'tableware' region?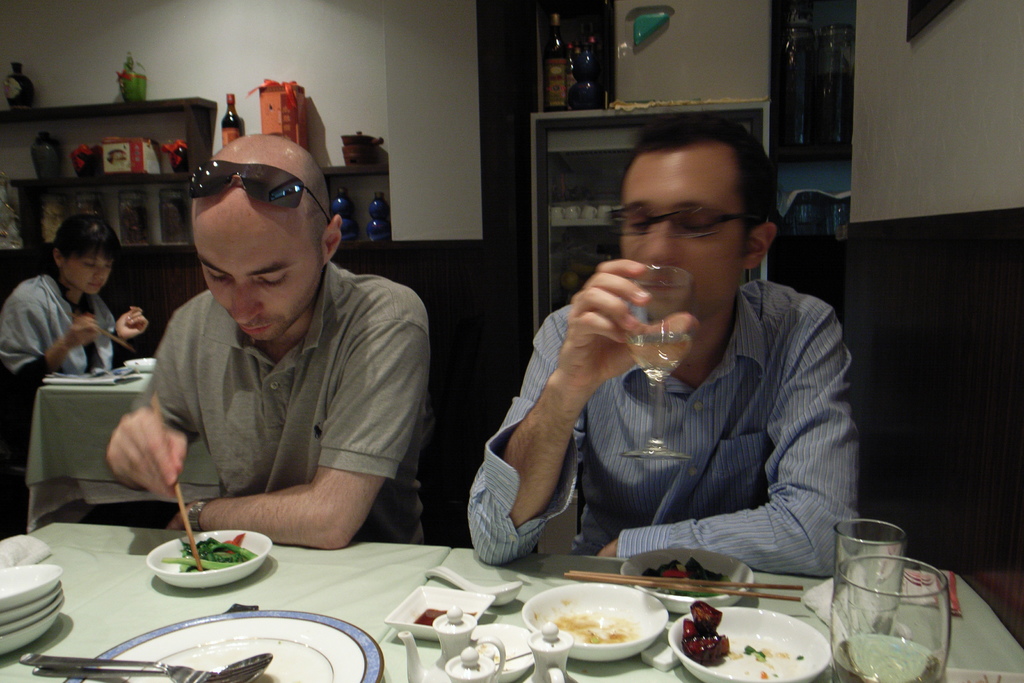
(566,207,584,220)
